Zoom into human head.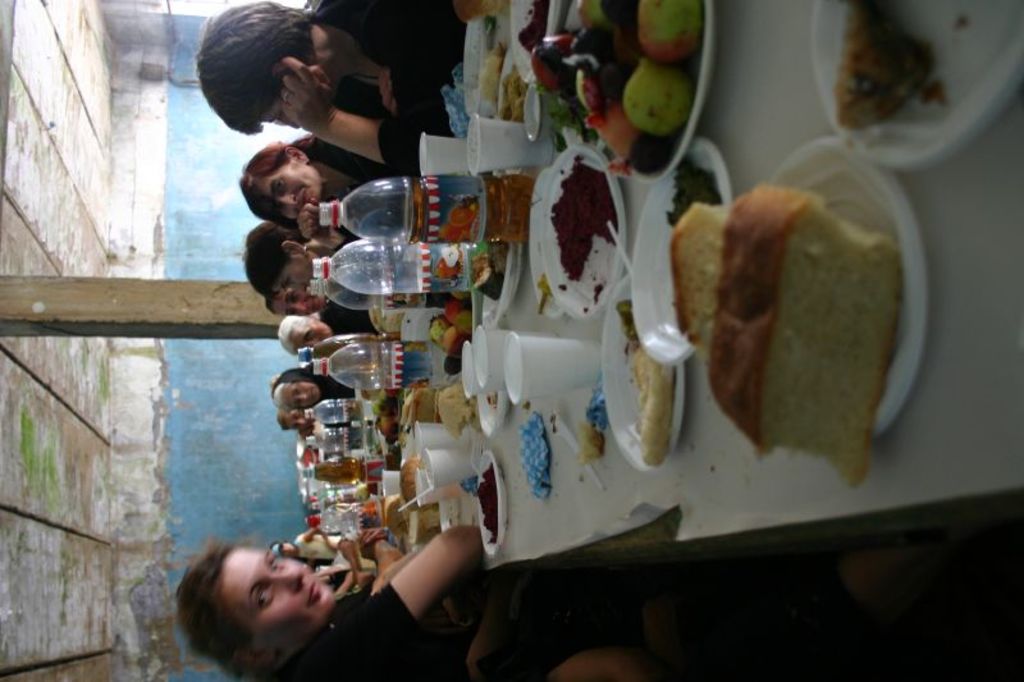
Zoom target: select_region(264, 288, 326, 320).
